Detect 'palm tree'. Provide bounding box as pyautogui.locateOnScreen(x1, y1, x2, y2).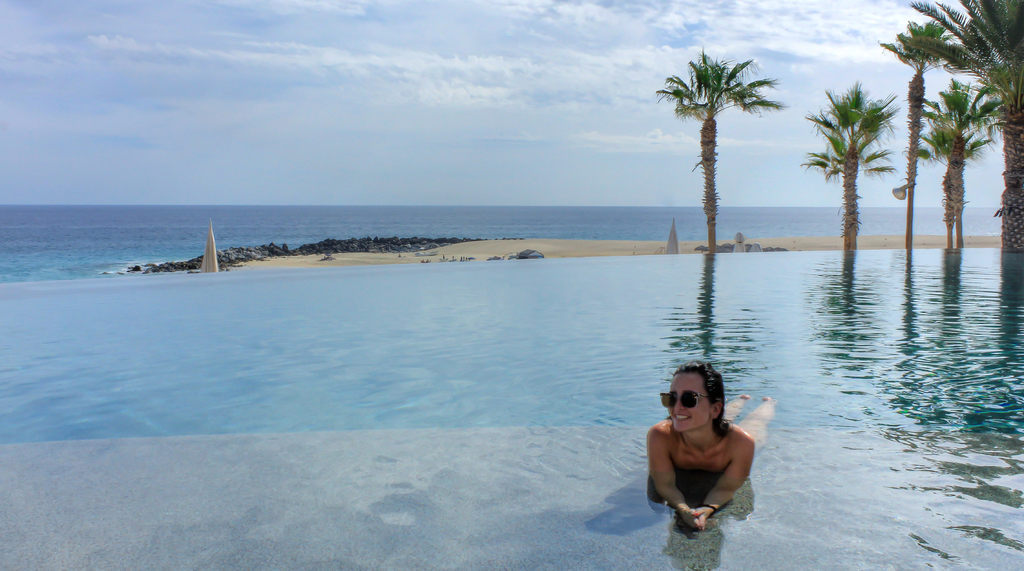
pyautogui.locateOnScreen(893, 4, 949, 322).
